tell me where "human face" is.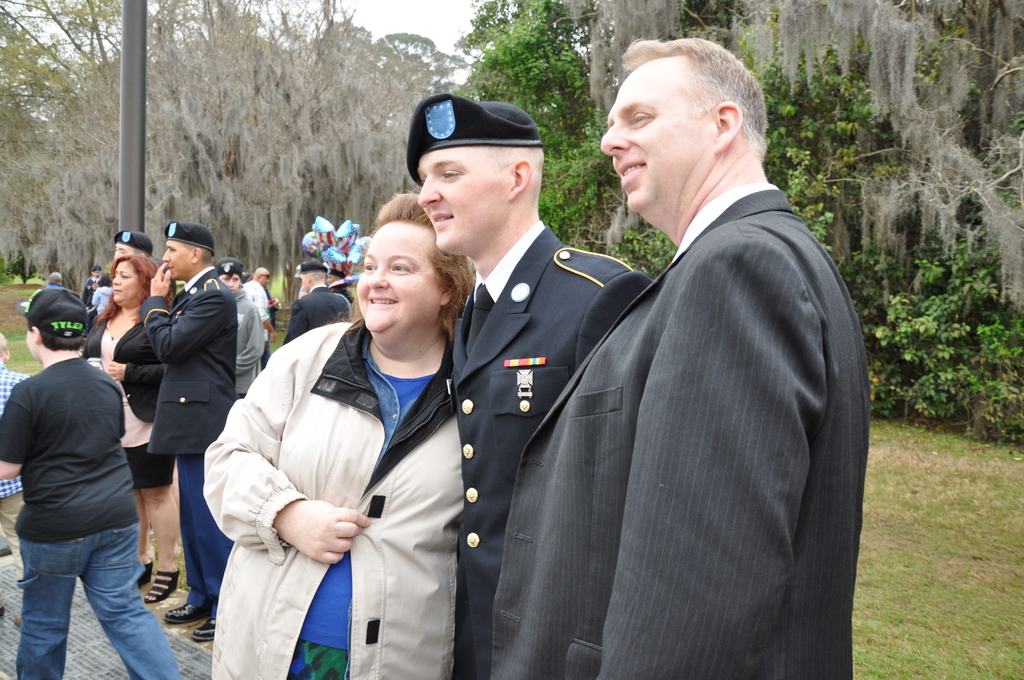
"human face" is at x1=113, y1=263, x2=141, y2=306.
